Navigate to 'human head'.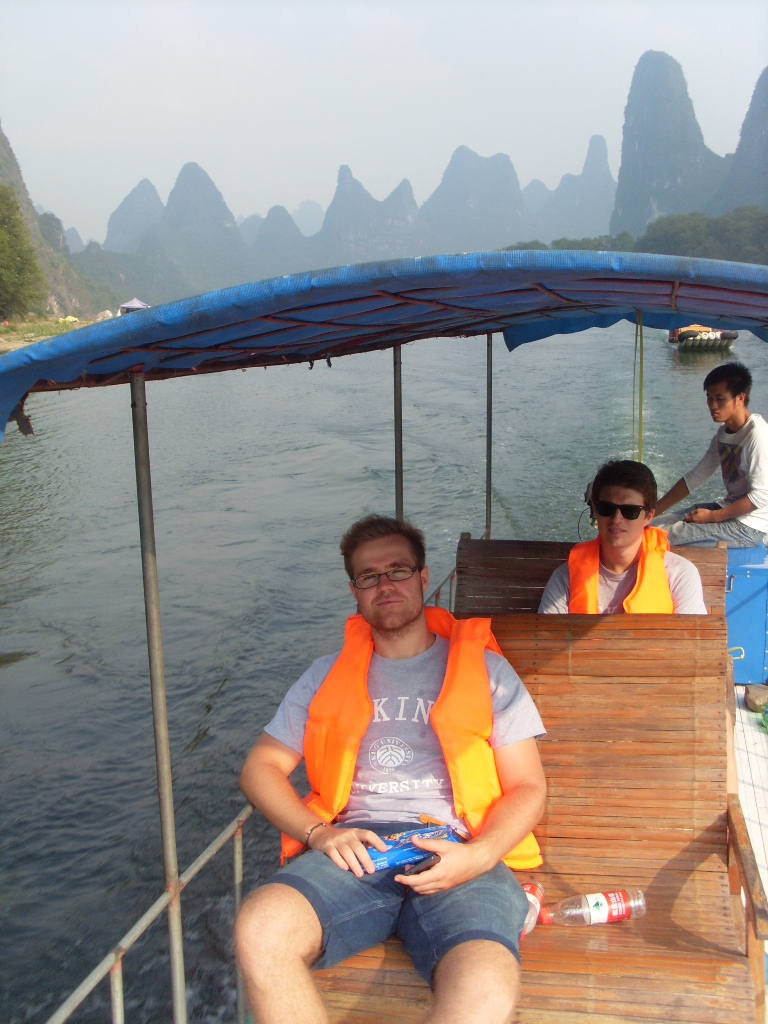
Navigation target: 706 355 754 426.
